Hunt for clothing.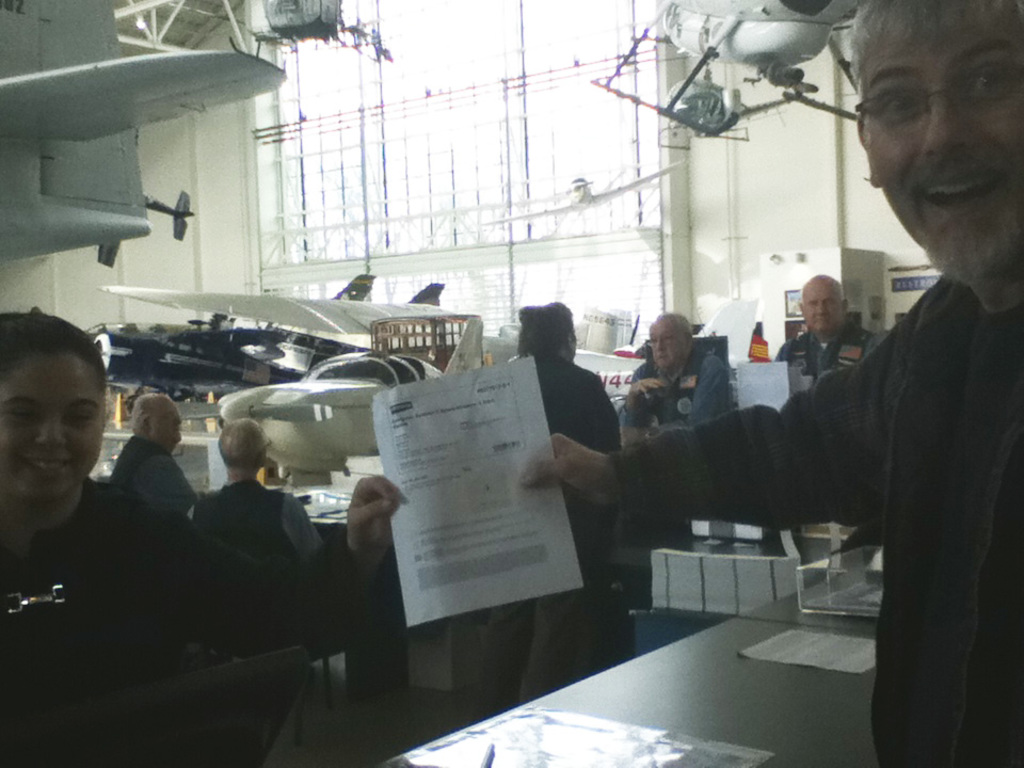
Hunted down at (left=607, top=273, right=1023, bottom=767).
